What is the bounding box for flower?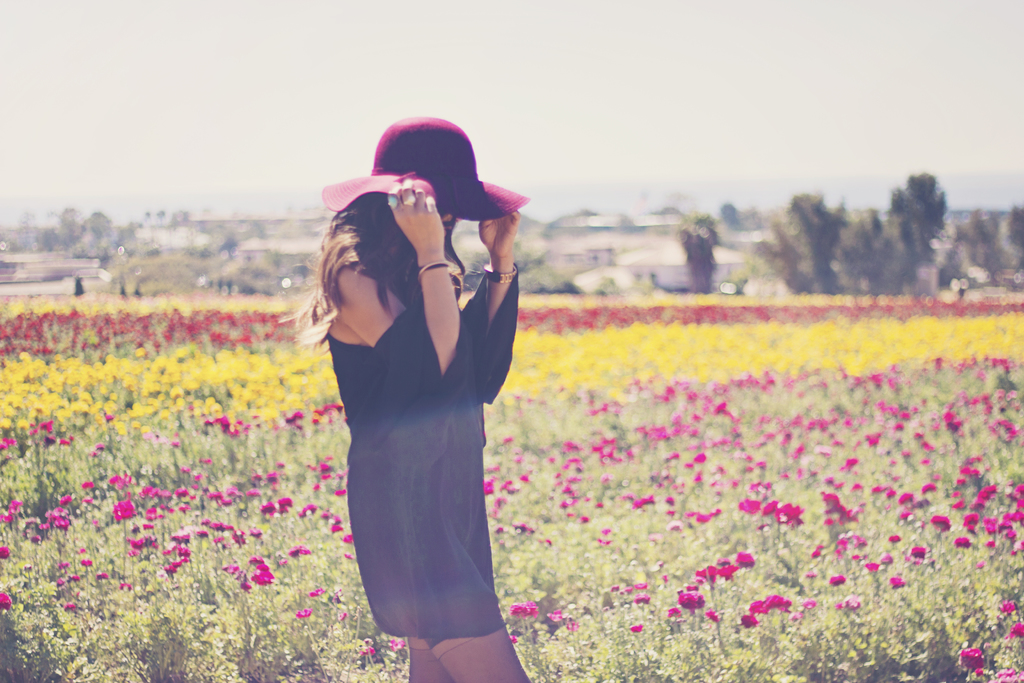
738, 548, 754, 568.
